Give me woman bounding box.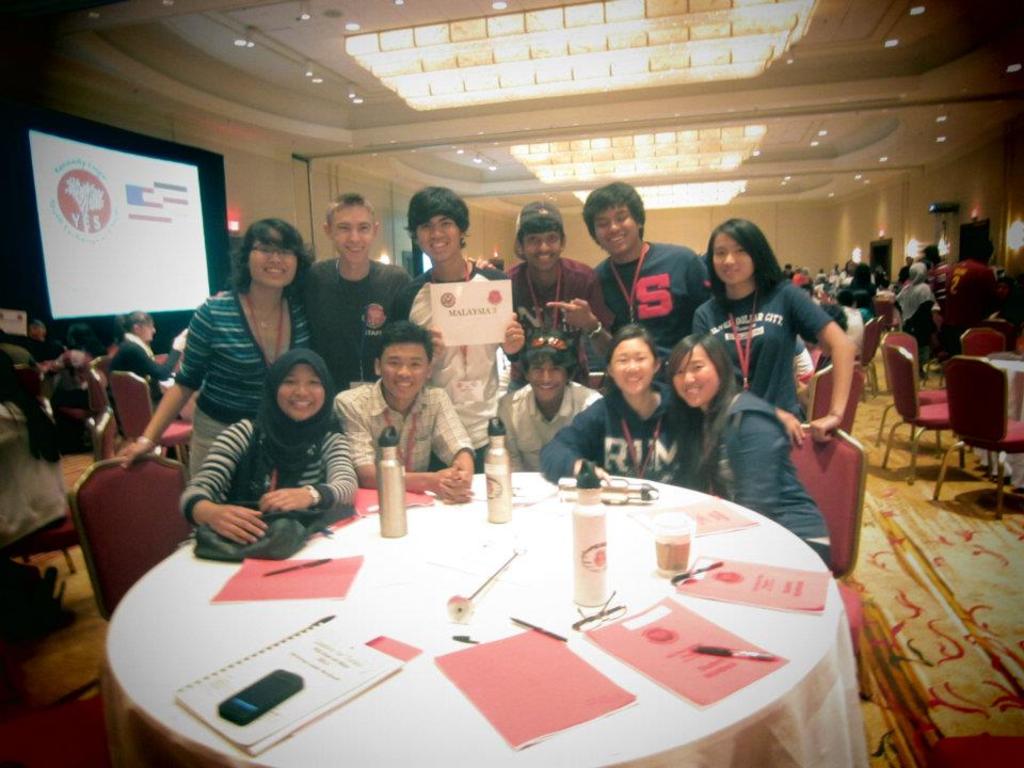
(left=174, top=349, right=361, bottom=542).
